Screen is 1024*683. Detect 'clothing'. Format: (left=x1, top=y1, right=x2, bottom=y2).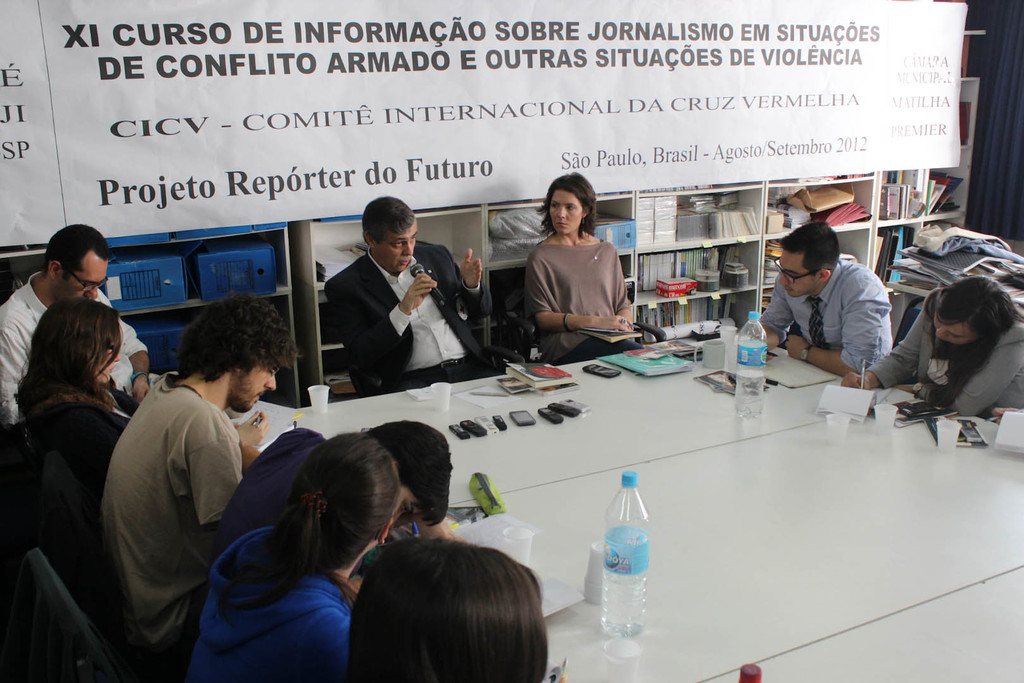
(left=321, top=243, right=503, bottom=401).
